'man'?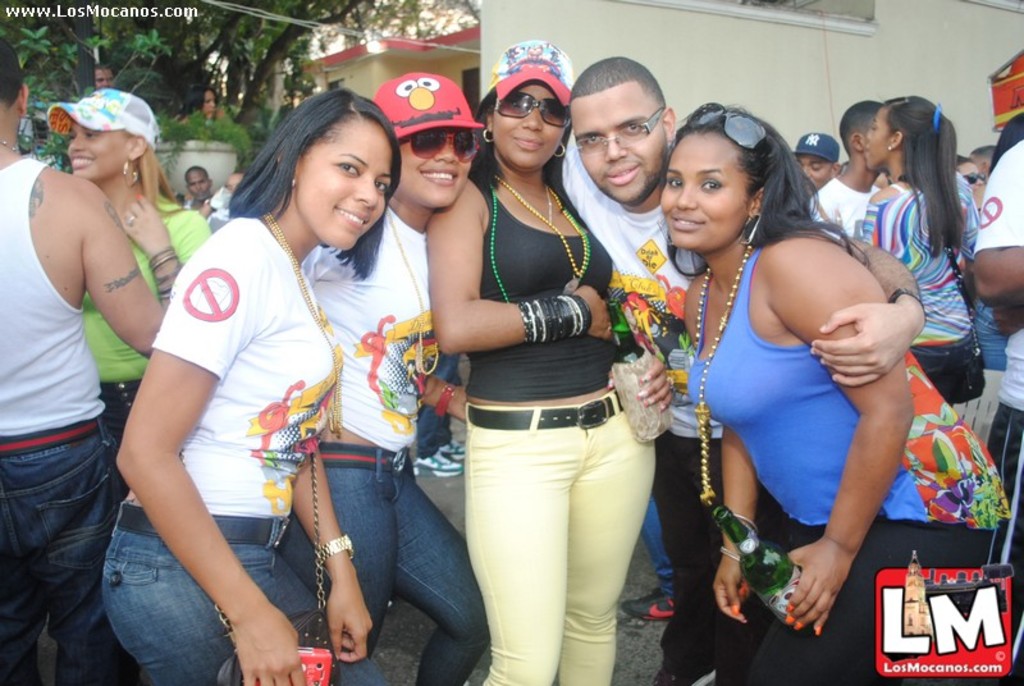
(x1=0, y1=37, x2=164, y2=685)
